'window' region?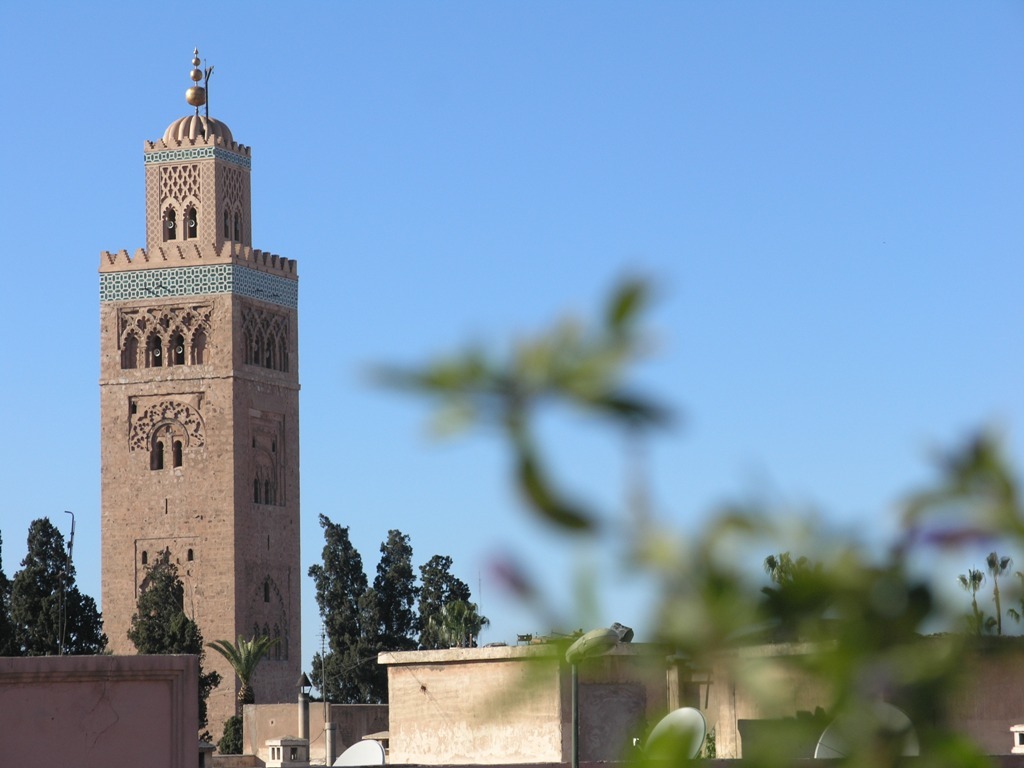
(186, 199, 204, 239)
